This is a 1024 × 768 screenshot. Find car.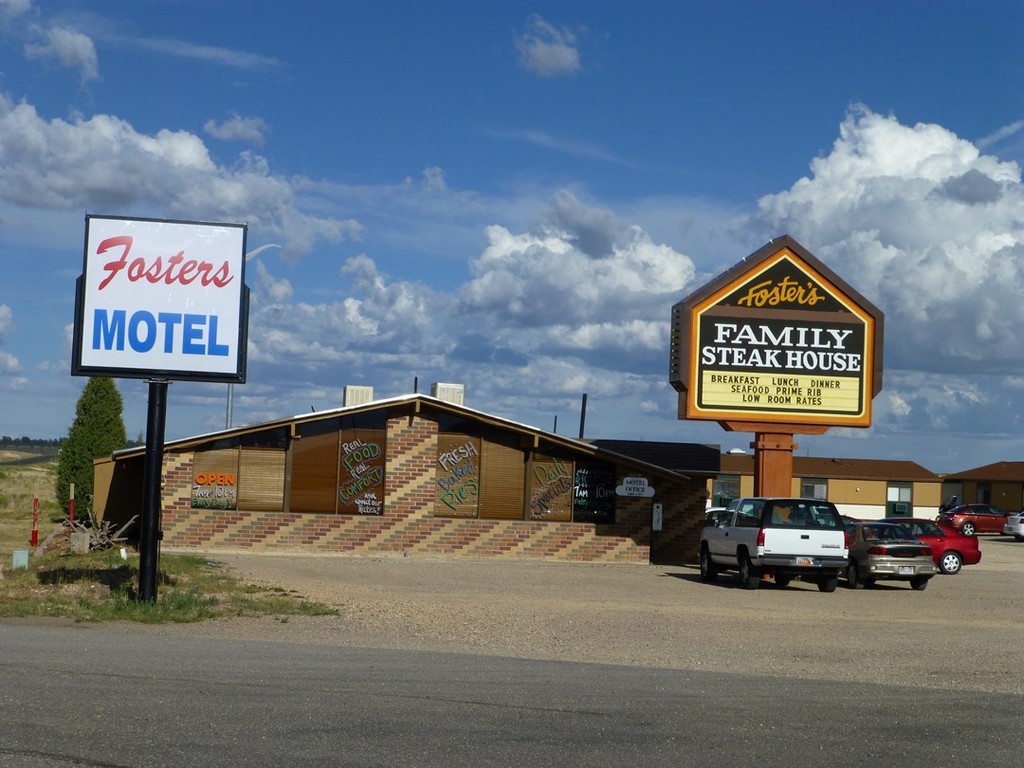
Bounding box: crop(891, 514, 982, 575).
